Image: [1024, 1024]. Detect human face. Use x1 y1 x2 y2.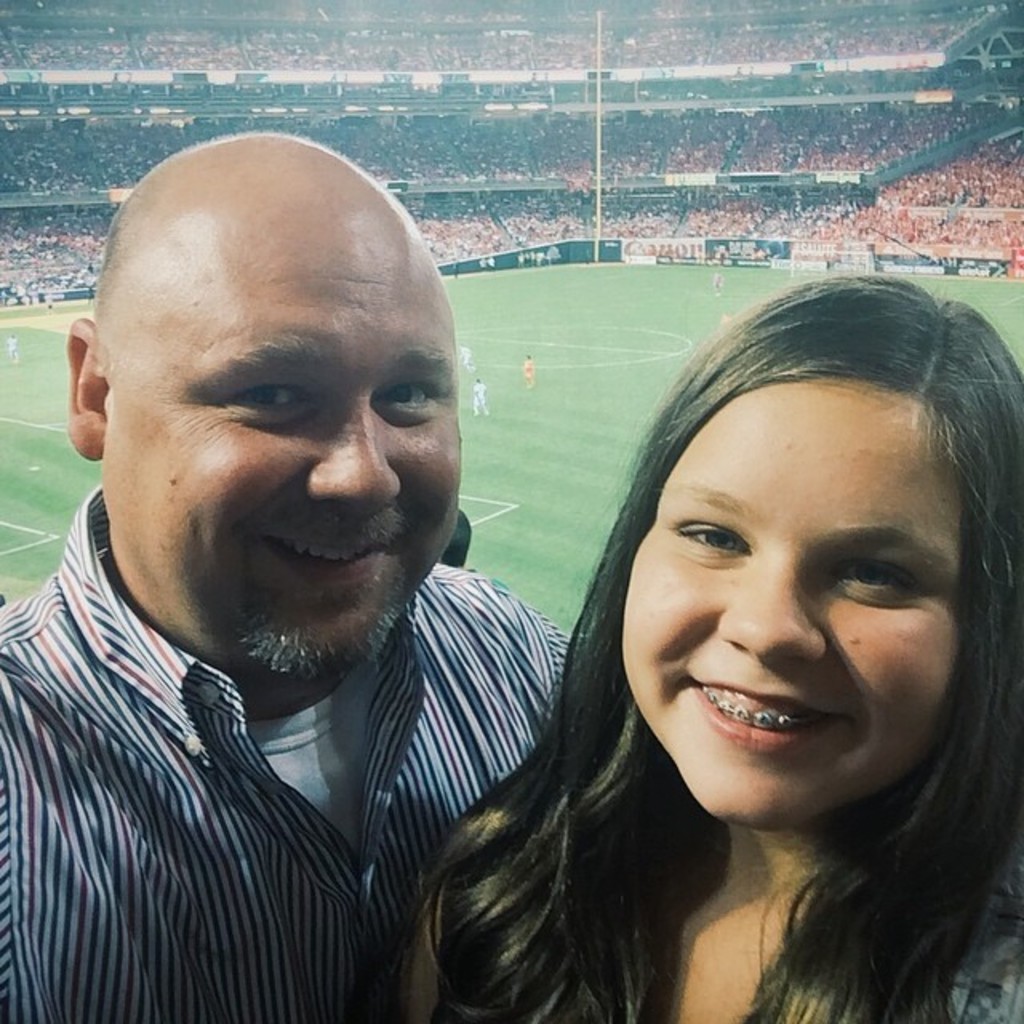
101 226 469 690.
